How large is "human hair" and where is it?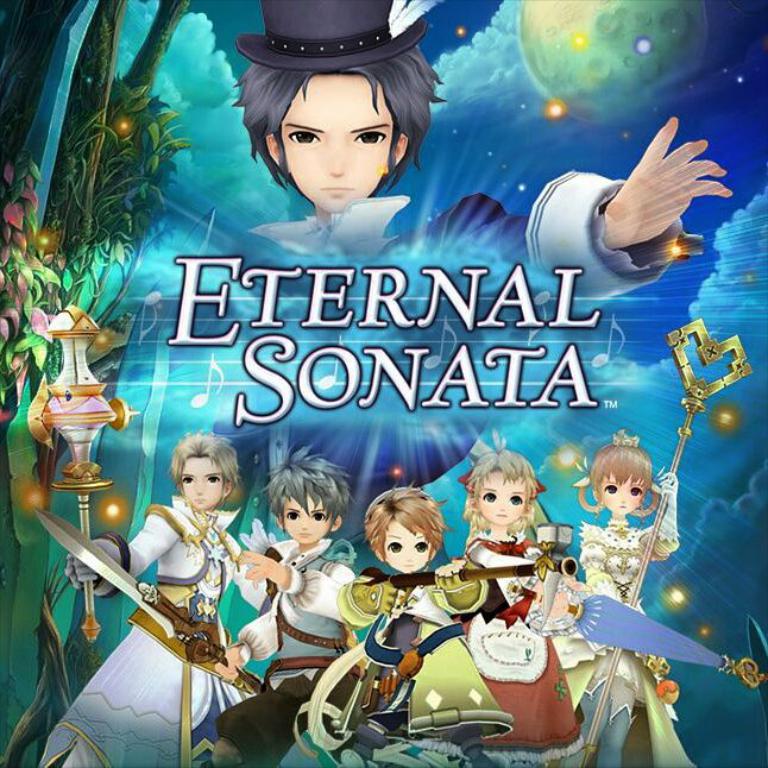
Bounding box: box(231, 45, 452, 193).
